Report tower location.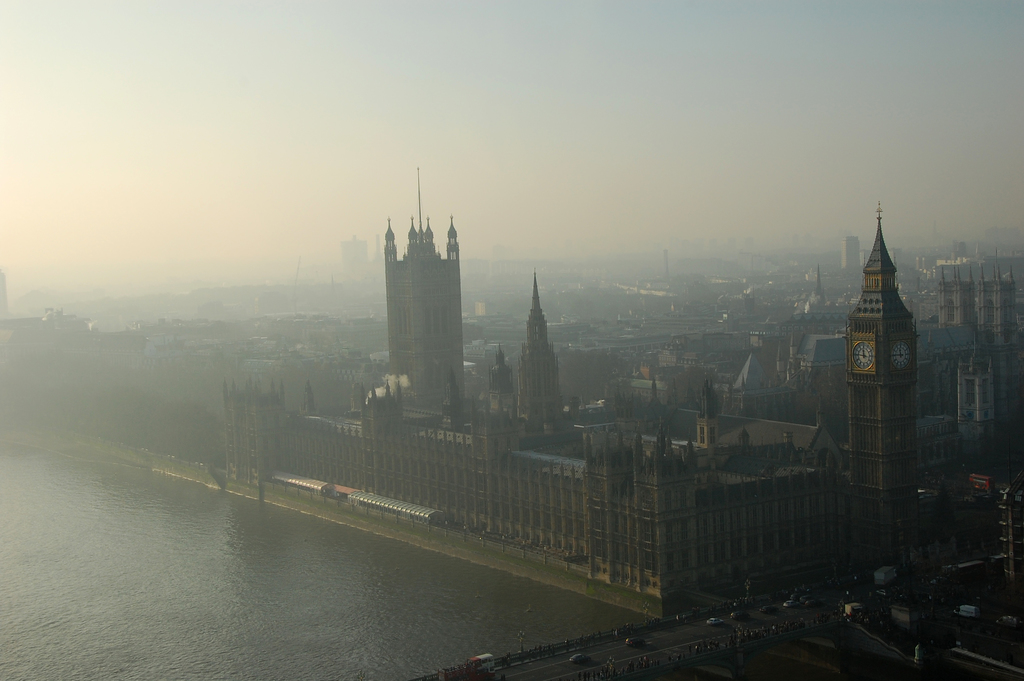
Report: (511, 265, 562, 457).
